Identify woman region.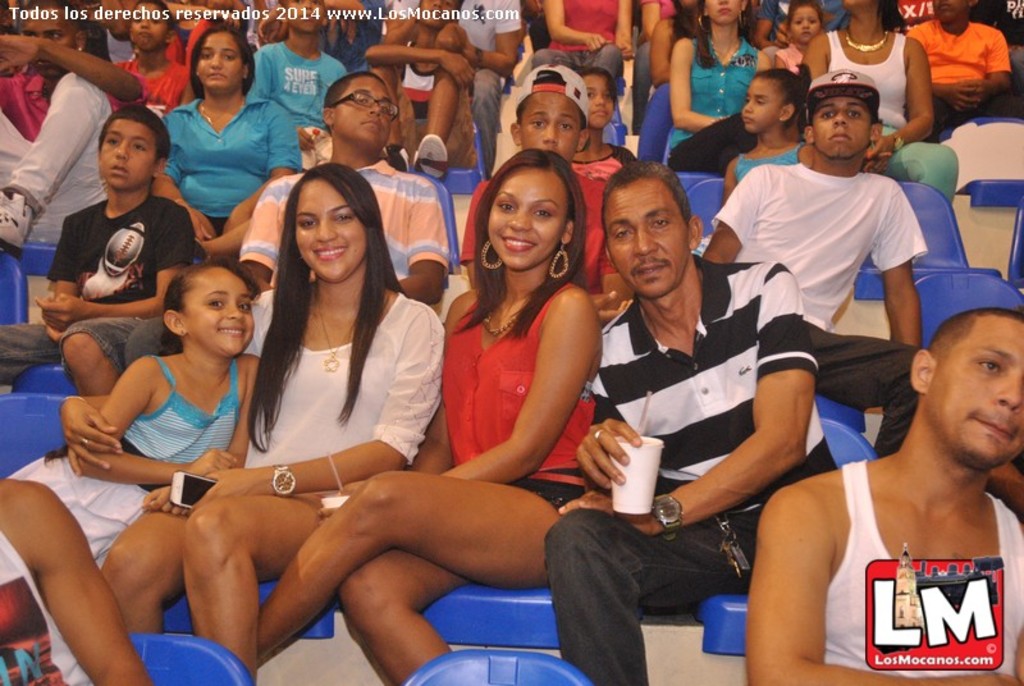
Region: (152,23,307,259).
